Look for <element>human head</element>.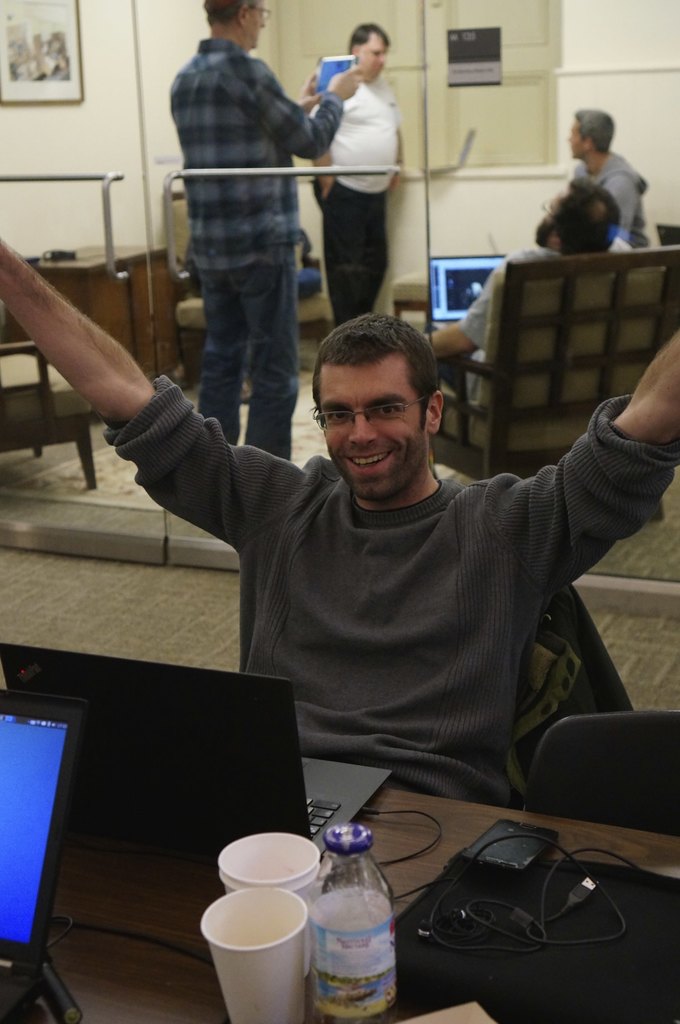
Found: BBox(567, 99, 622, 158).
